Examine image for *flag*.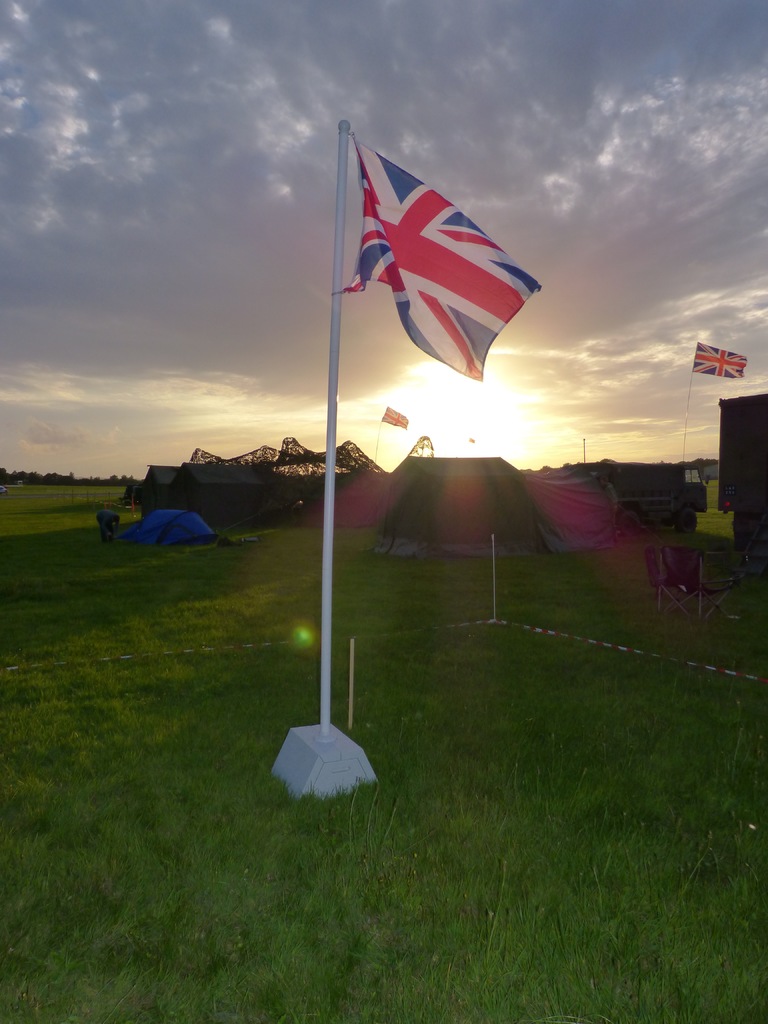
Examination result: 692, 340, 749, 383.
